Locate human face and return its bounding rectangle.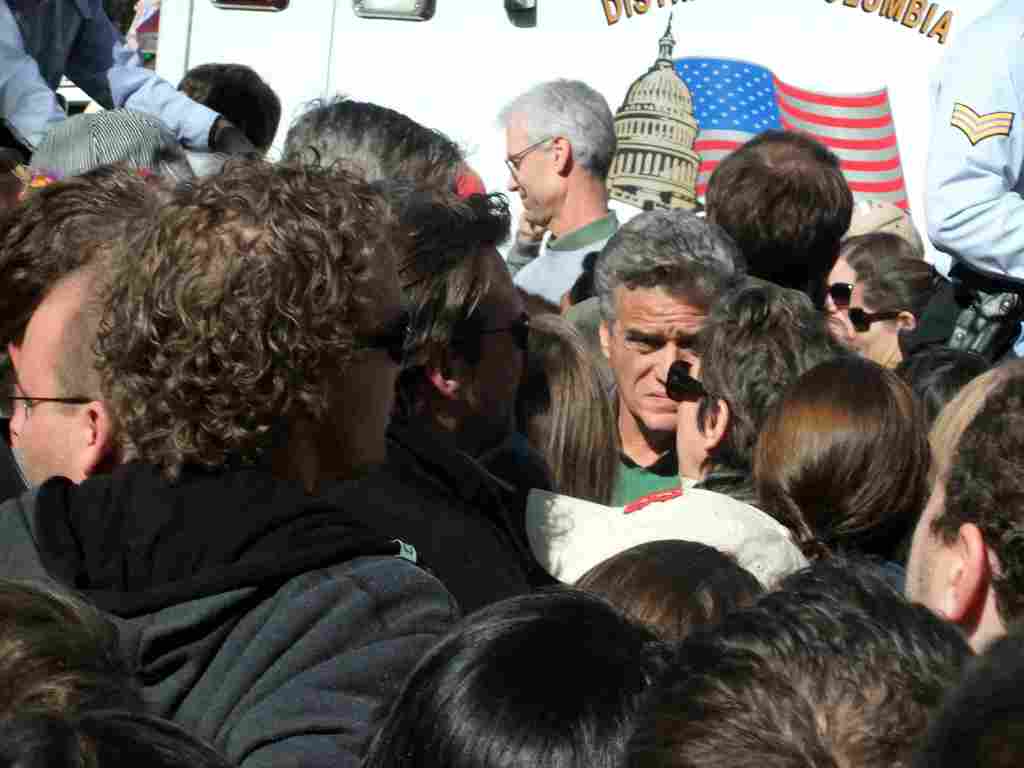
x1=845, y1=285, x2=901, y2=367.
